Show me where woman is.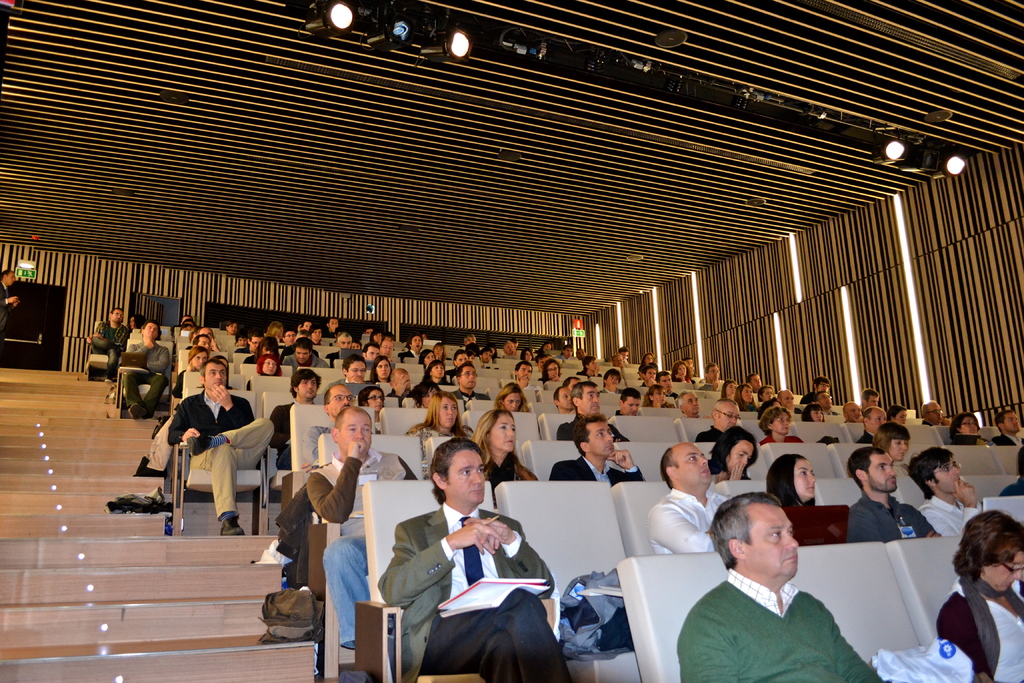
woman is at select_region(718, 379, 737, 398).
